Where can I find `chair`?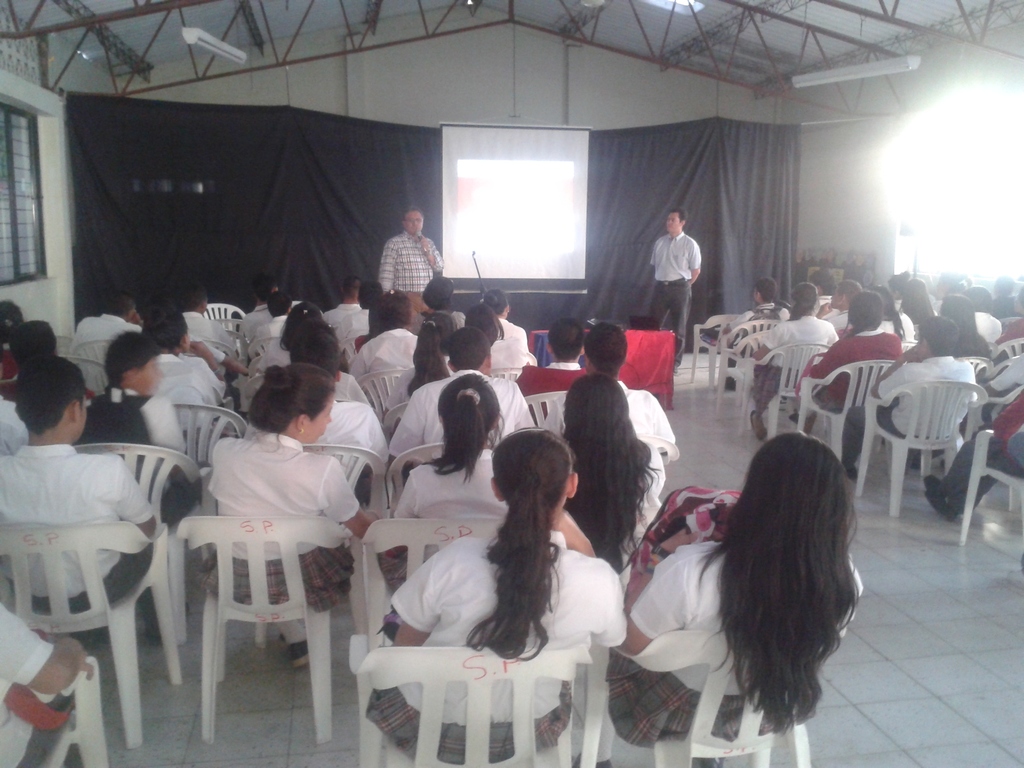
You can find it at left=355, top=362, right=415, bottom=421.
